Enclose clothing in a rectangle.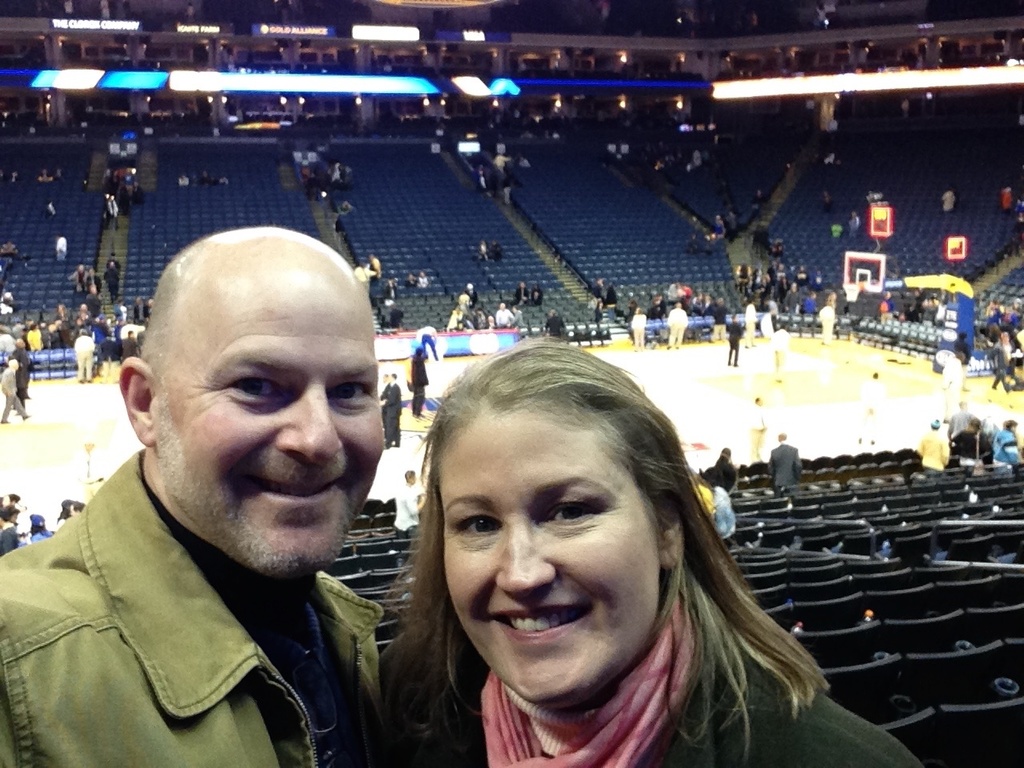
x1=722 y1=317 x2=744 y2=362.
